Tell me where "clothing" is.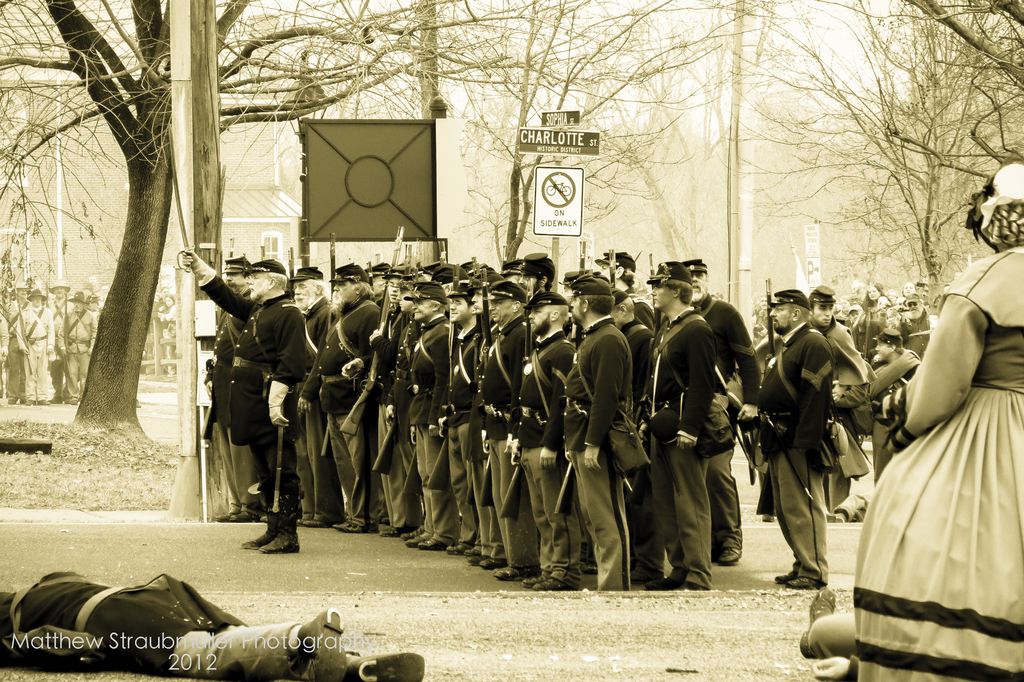
"clothing" is at x1=868, y1=344, x2=924, y2=387.
